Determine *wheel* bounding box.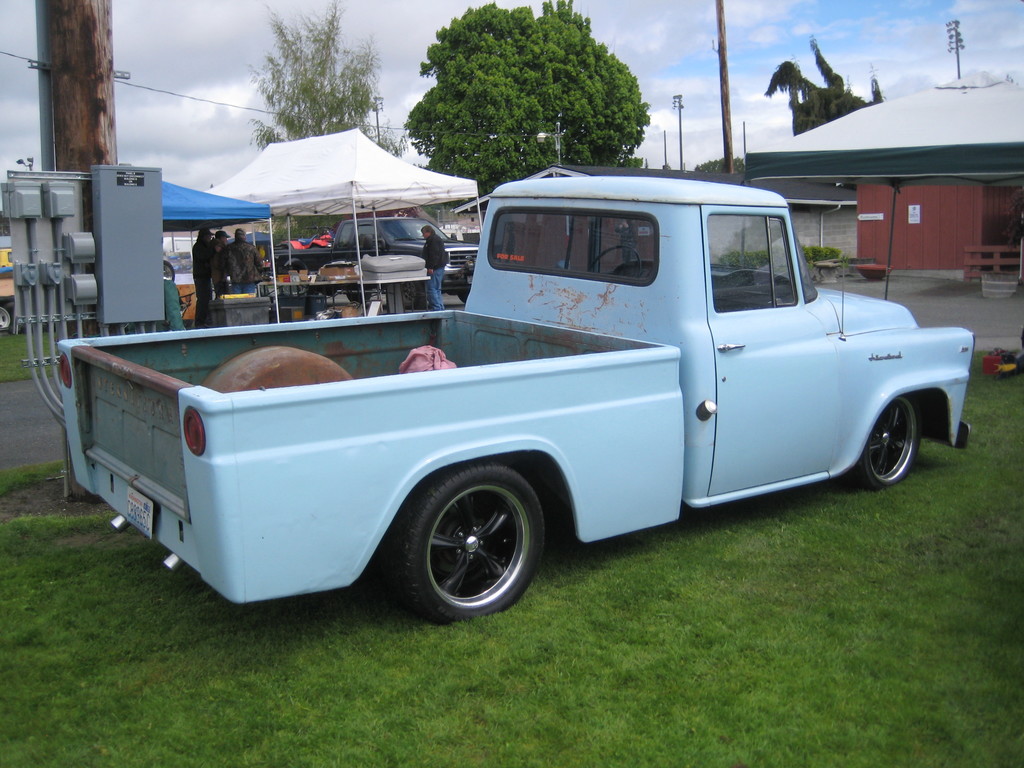
Determined: locate(0, 308, 10, 329).
